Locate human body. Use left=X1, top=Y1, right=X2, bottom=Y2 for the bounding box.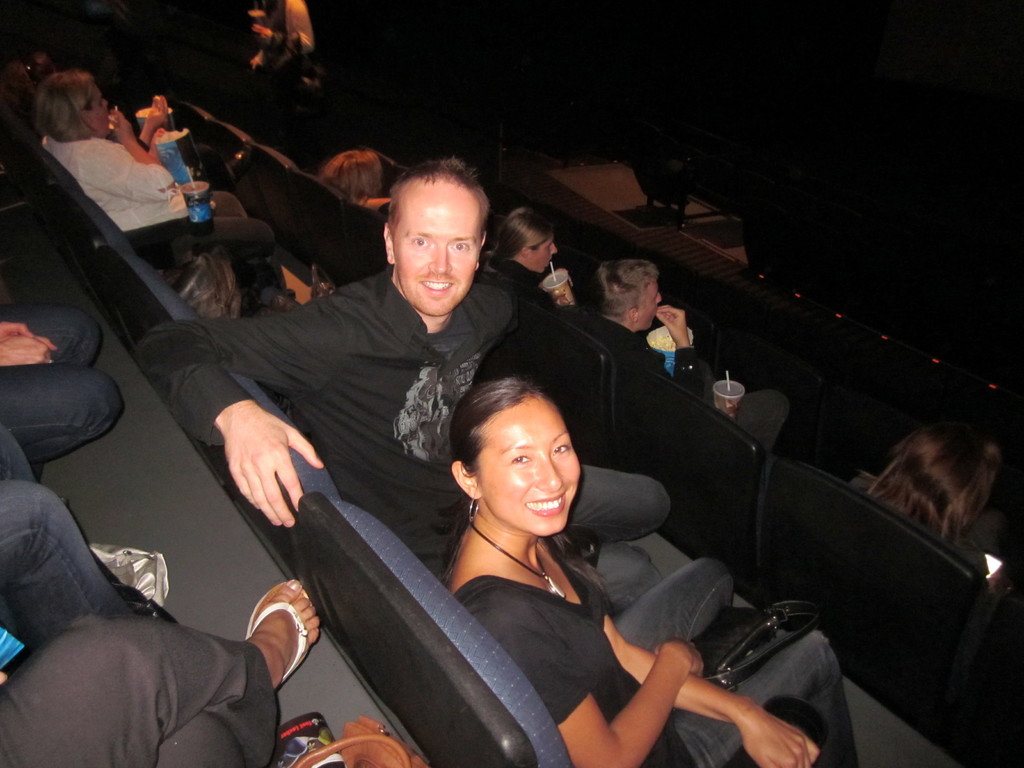
left=0, top=300, right=125, bottom=464.
